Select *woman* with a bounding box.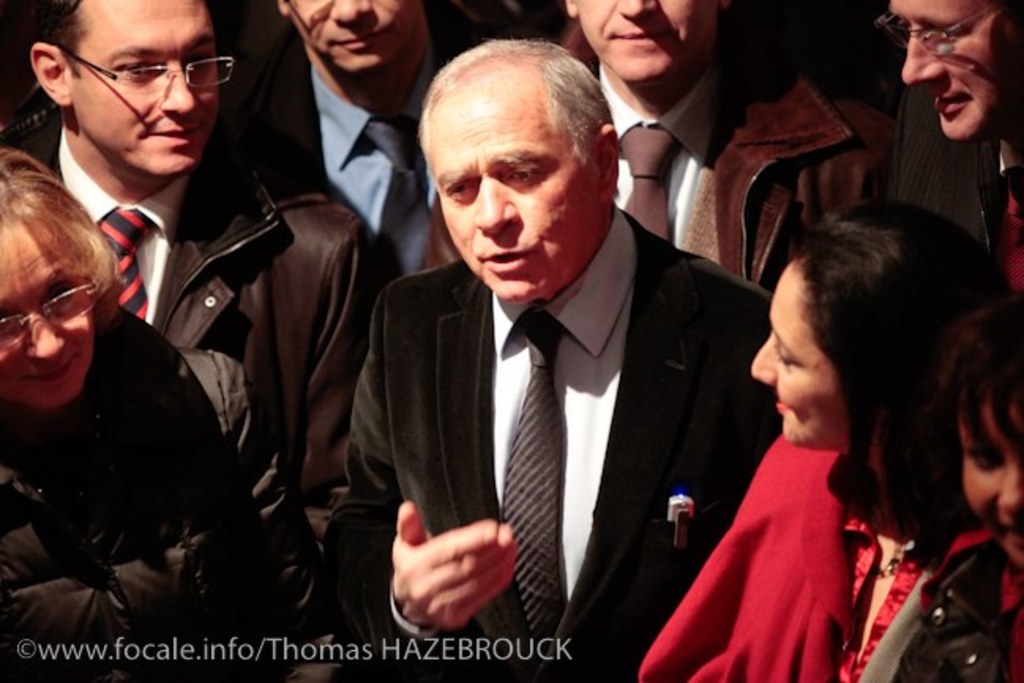
select_region(861, 289, 1022, 681).
